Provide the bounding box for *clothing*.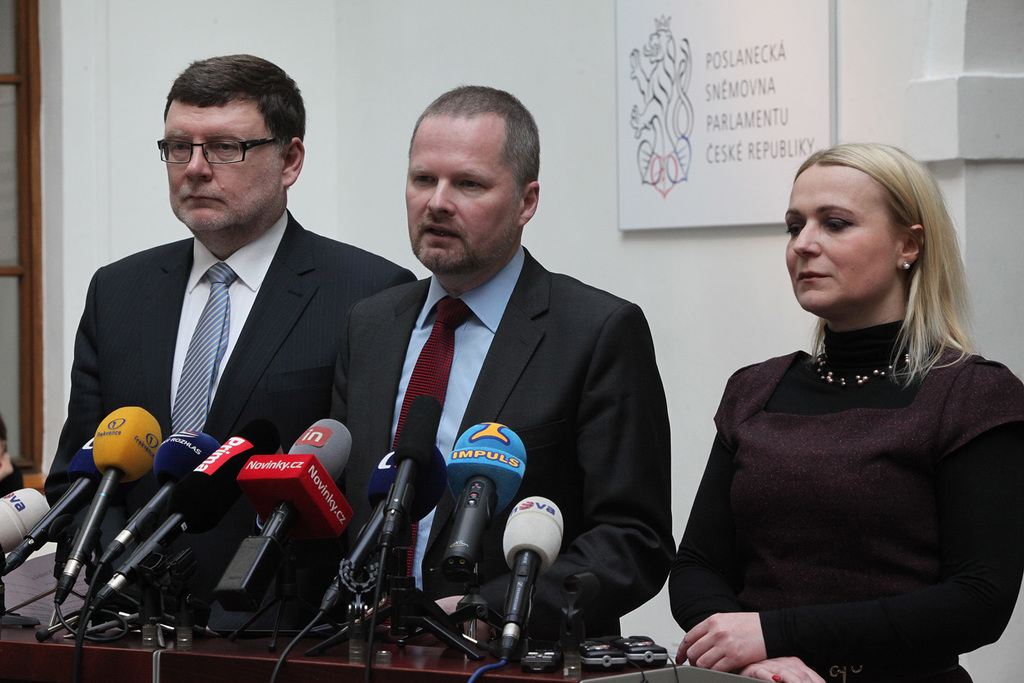
42/233/421/488.
